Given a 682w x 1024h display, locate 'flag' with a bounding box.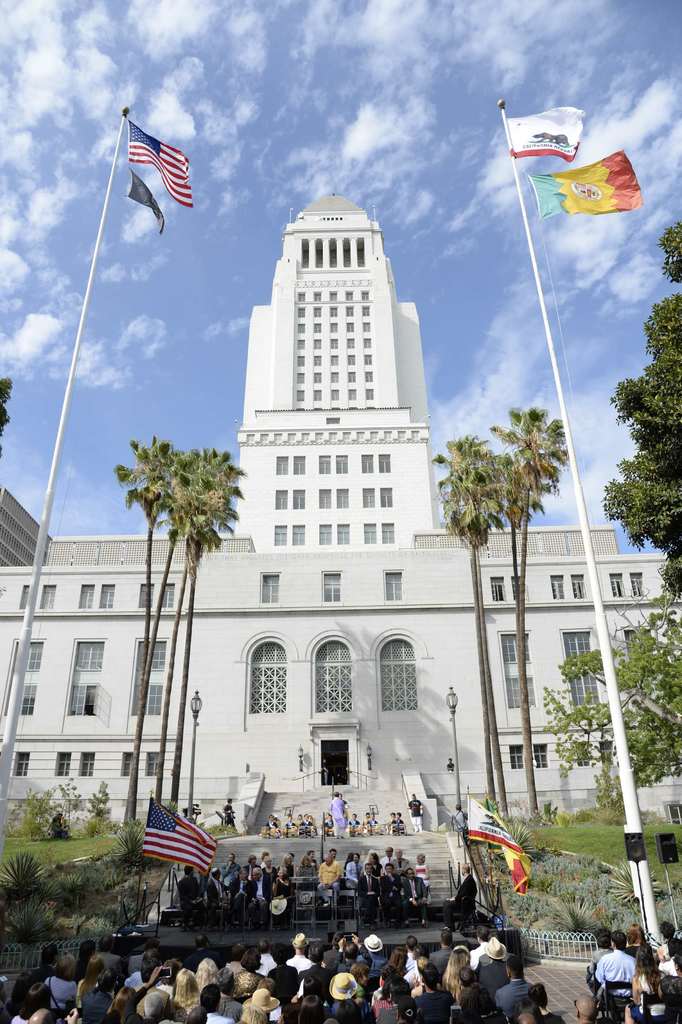
Located: 532:141:644:225.
